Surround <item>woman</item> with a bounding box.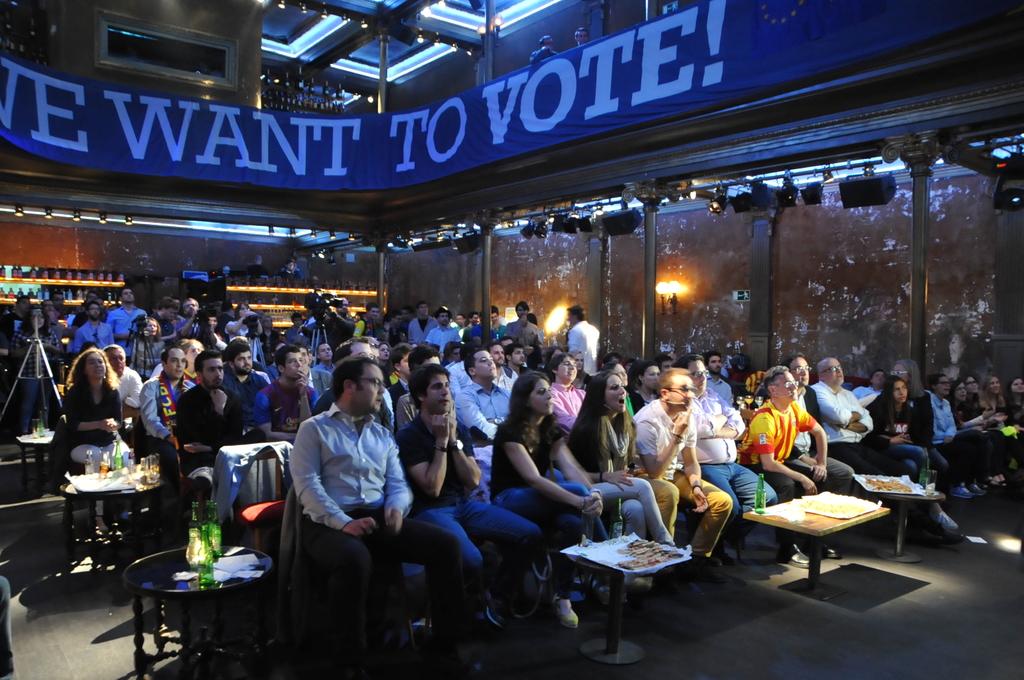
select_region(490, 375, 606, 629).
